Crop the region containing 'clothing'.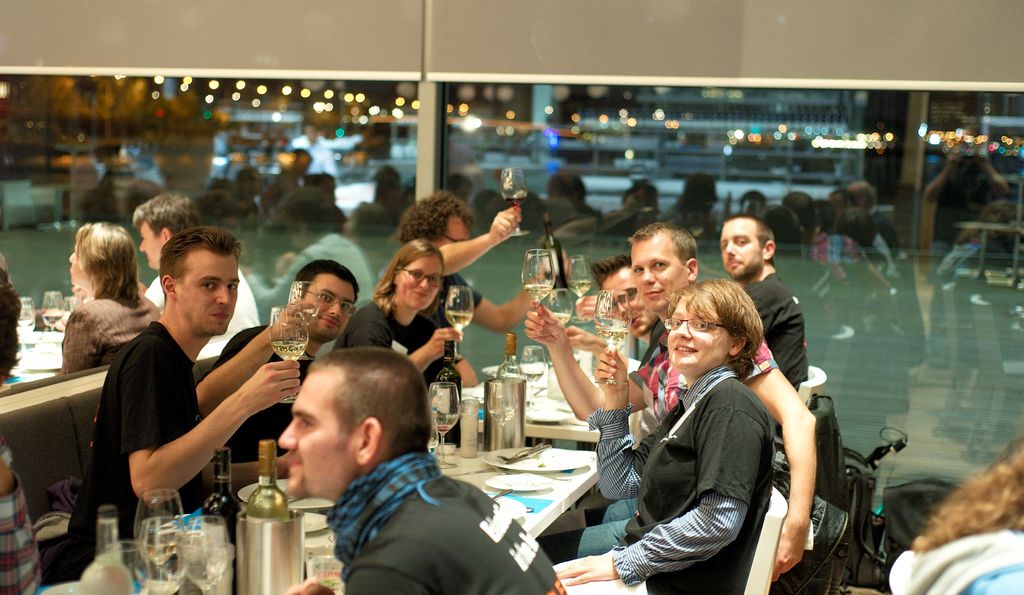
Crop region: left=345, top=480, right=568, bottom=594.
